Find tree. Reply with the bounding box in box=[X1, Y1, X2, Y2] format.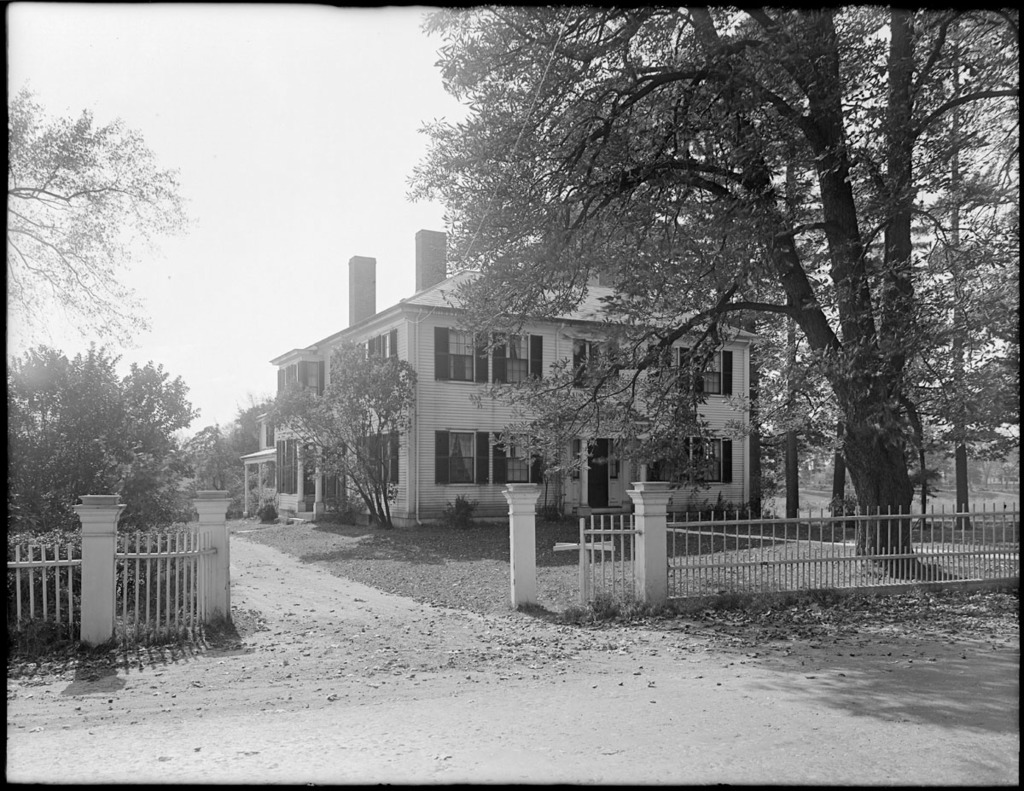
box=[3, 336, 193, 588].
